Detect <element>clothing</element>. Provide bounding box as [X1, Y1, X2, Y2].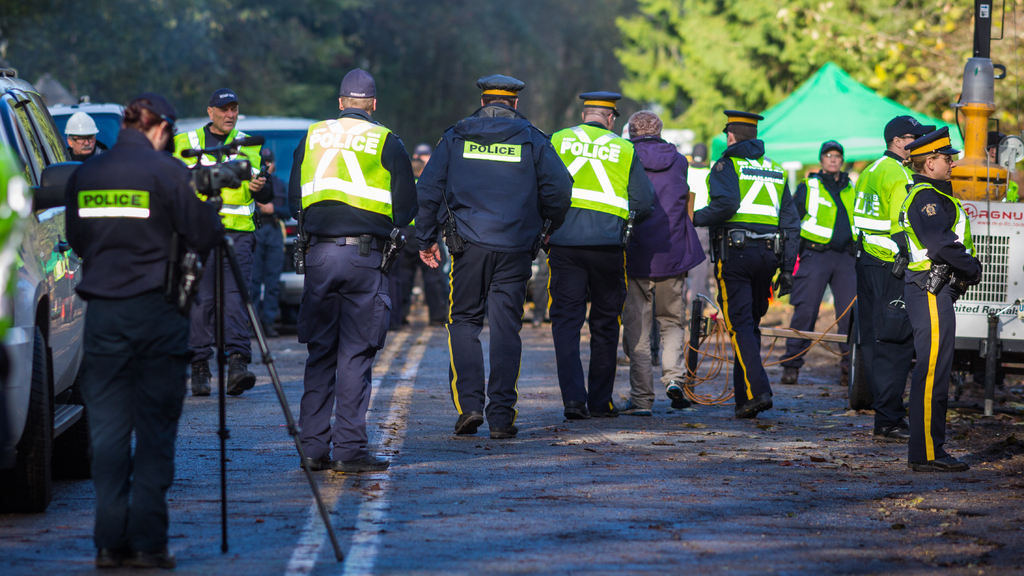
[850, 147, 914, 427].
